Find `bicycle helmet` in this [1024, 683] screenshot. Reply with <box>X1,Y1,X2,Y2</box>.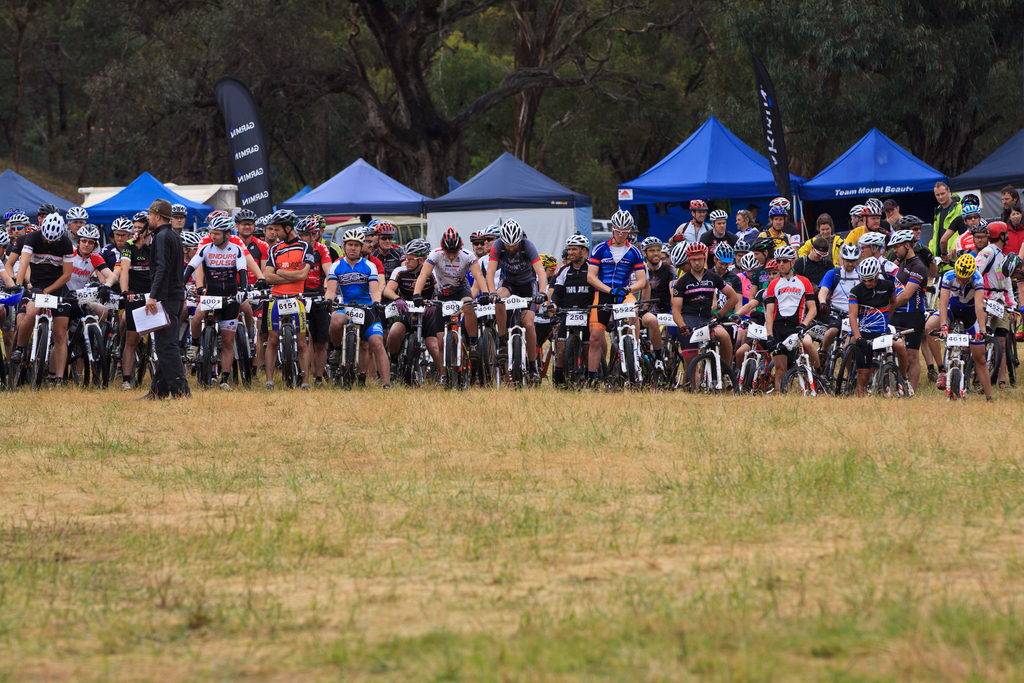
<box>888,232,896,245</box>.
